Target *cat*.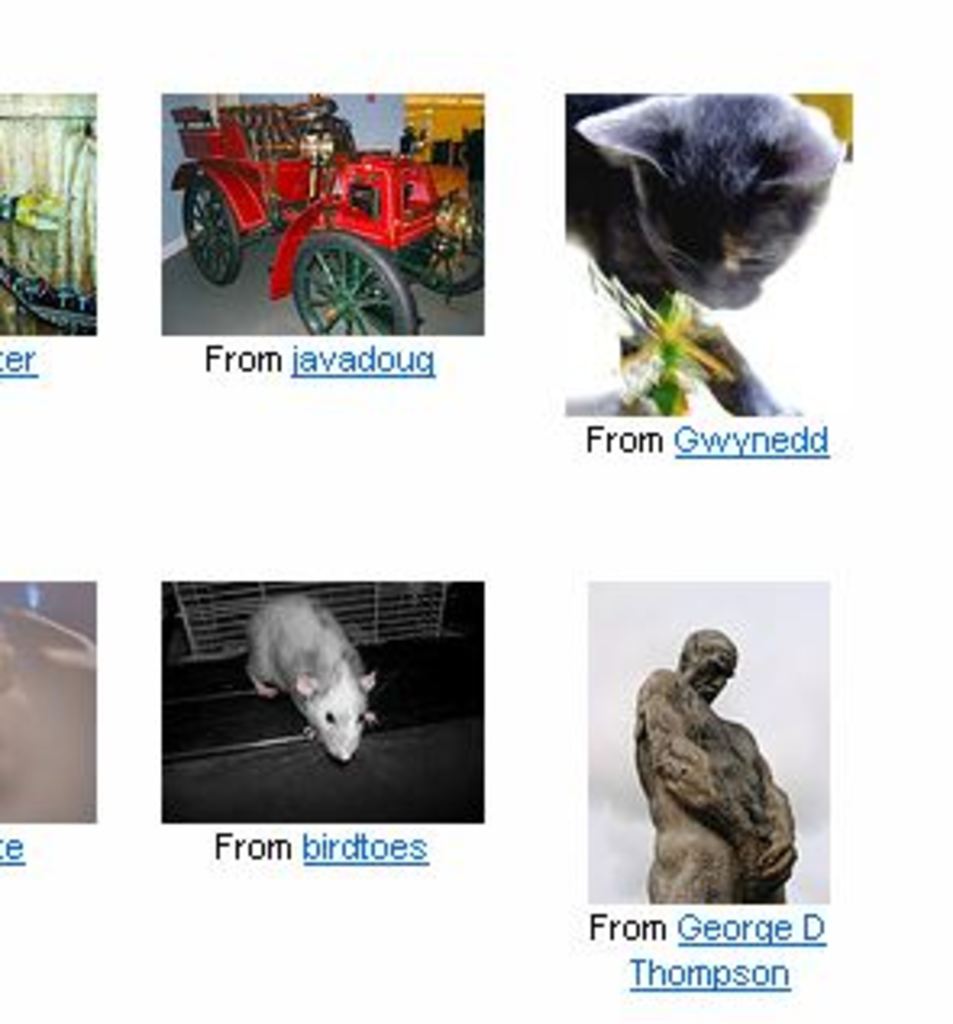
Target region: 575/94/843/413.
